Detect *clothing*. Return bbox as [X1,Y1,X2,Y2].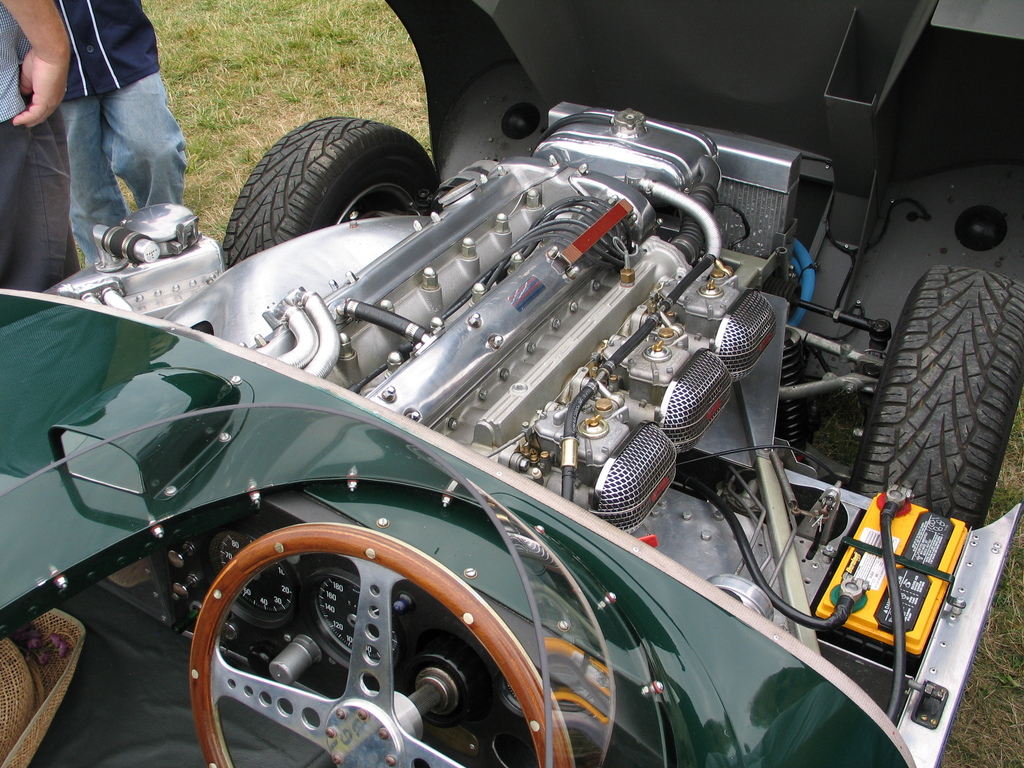
[0,111,56,303].
